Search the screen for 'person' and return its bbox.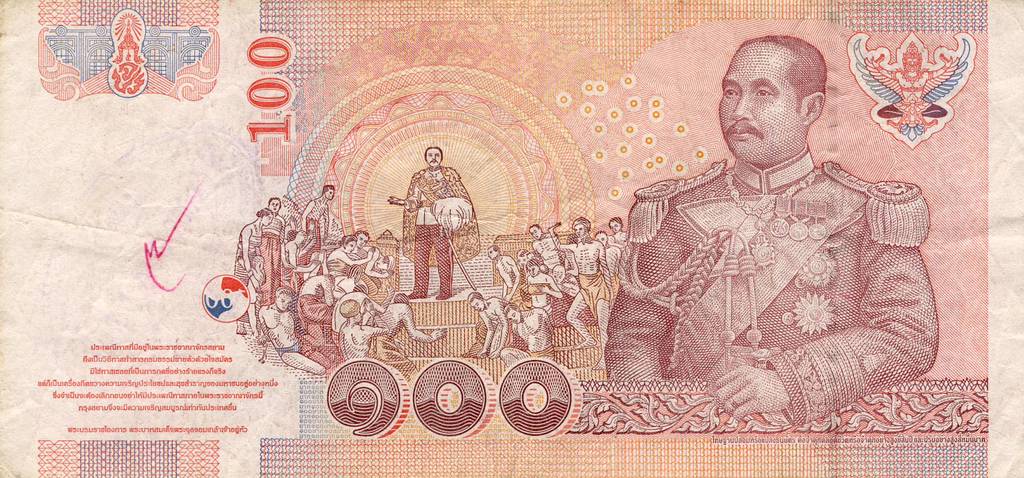
Found: (x1=252, y1=285, x2=328, y2=373).
